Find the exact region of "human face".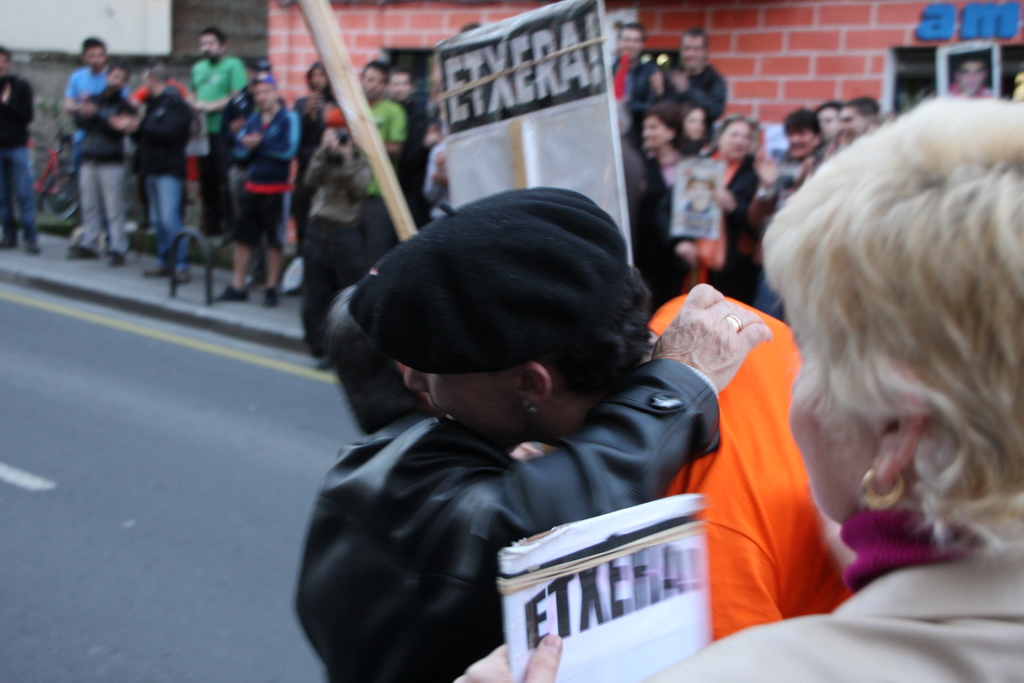
Exact region: l=404, t=366, r=519, b=449.
